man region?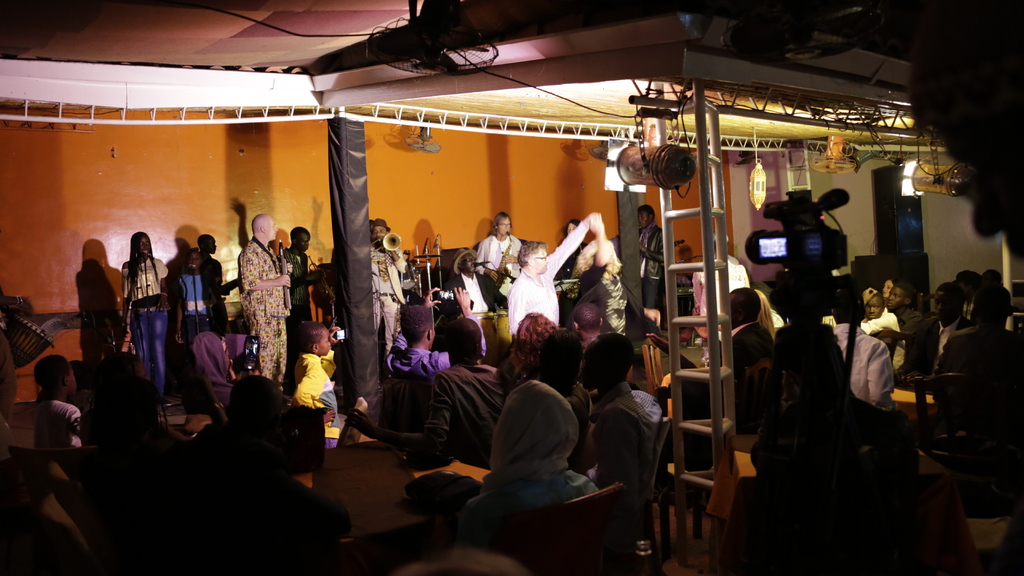
(x1=580, y1=336, x2=662, y2=493)
